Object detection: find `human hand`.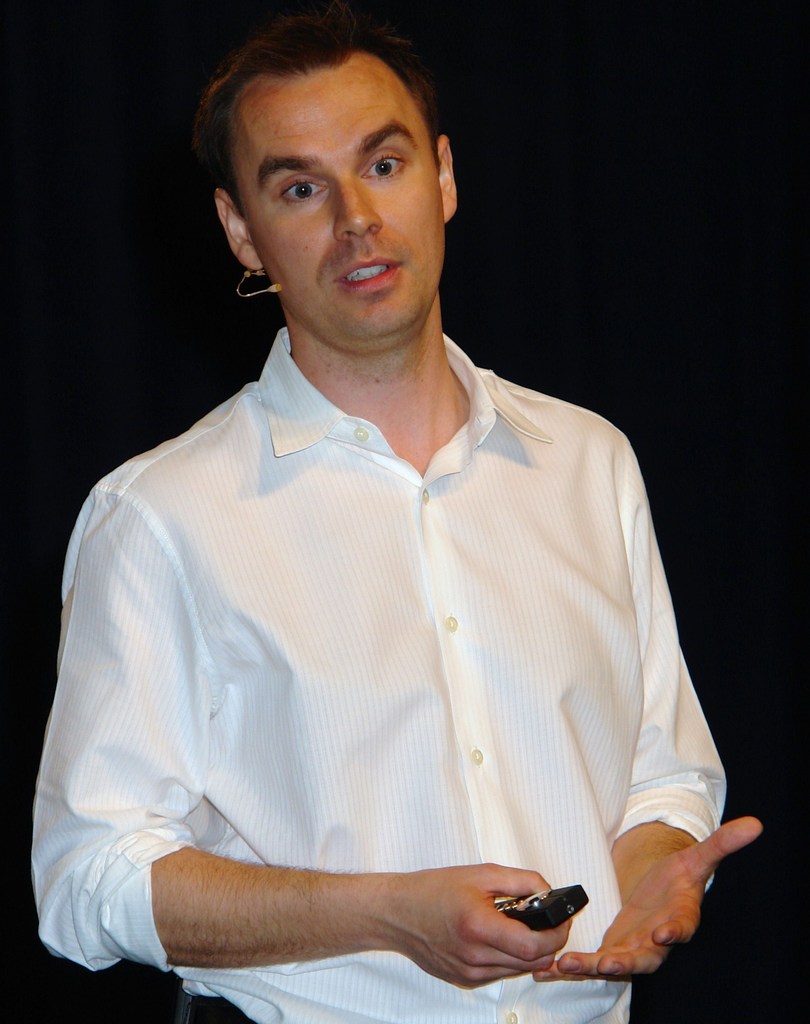
region(332, 860, 617, 986).
